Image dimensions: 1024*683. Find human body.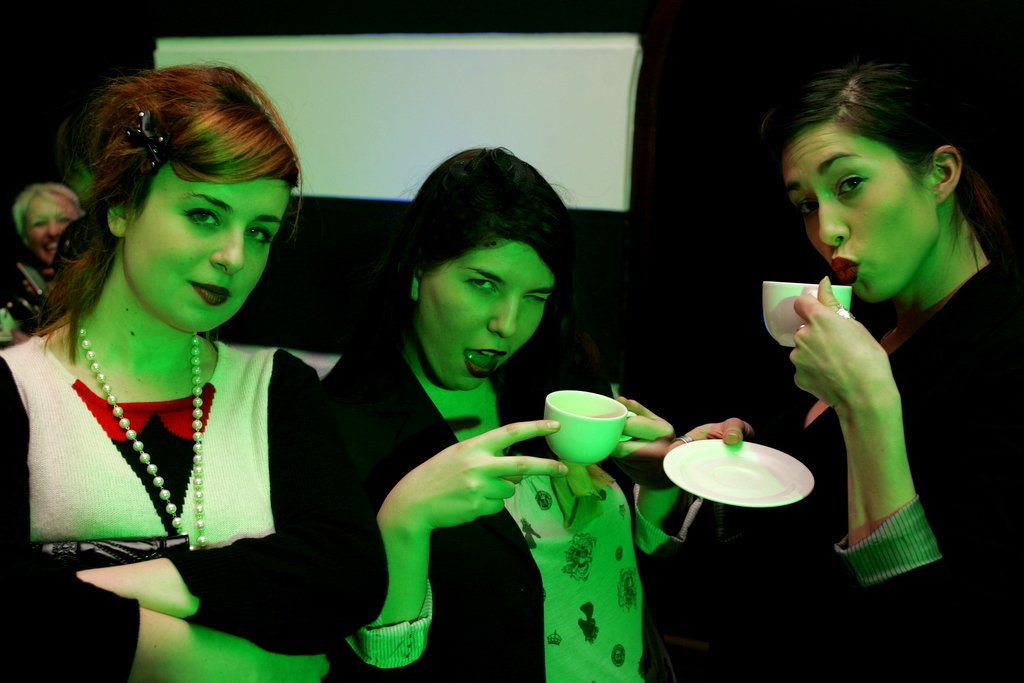
rect(317, 142, 676, 682).
